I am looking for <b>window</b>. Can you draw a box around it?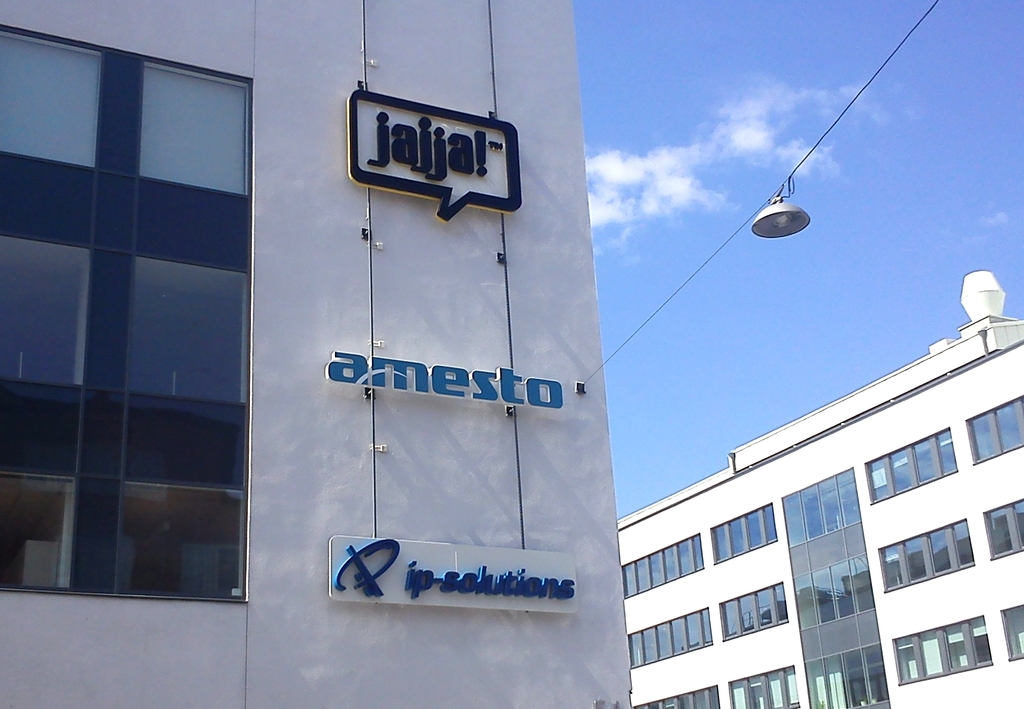
Sure, the bounding box is region(632, 688, 718, 708).
